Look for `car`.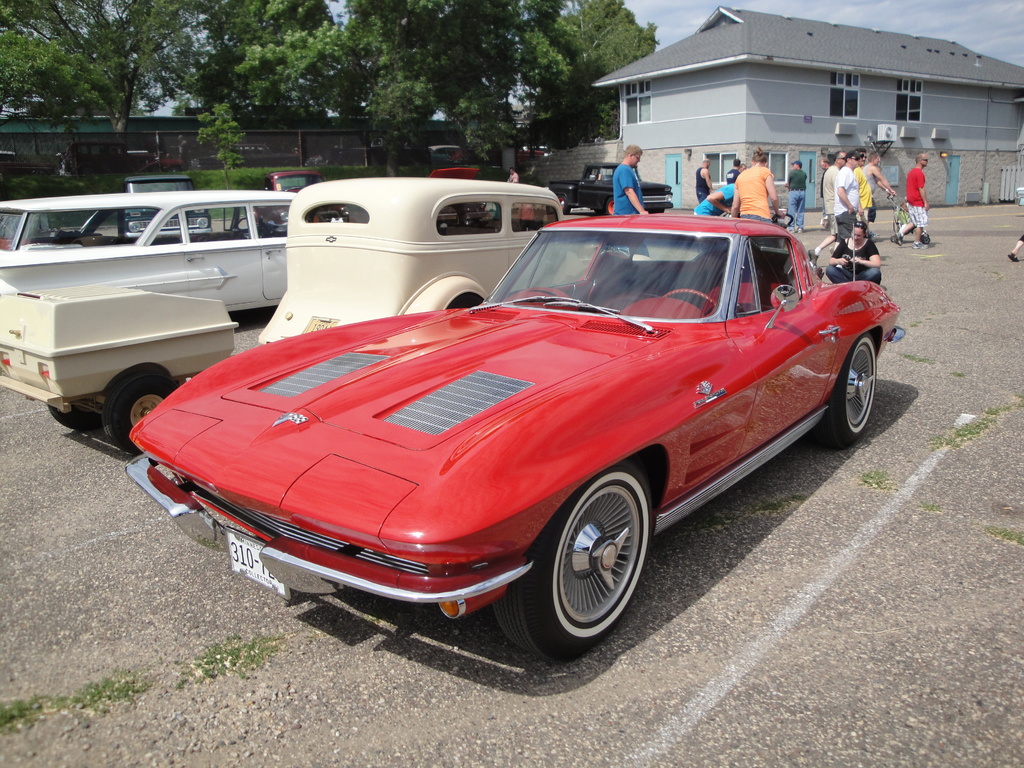
Found: {"x1": 126, "y1": 173, "x2": 207, "y2": 230}.
